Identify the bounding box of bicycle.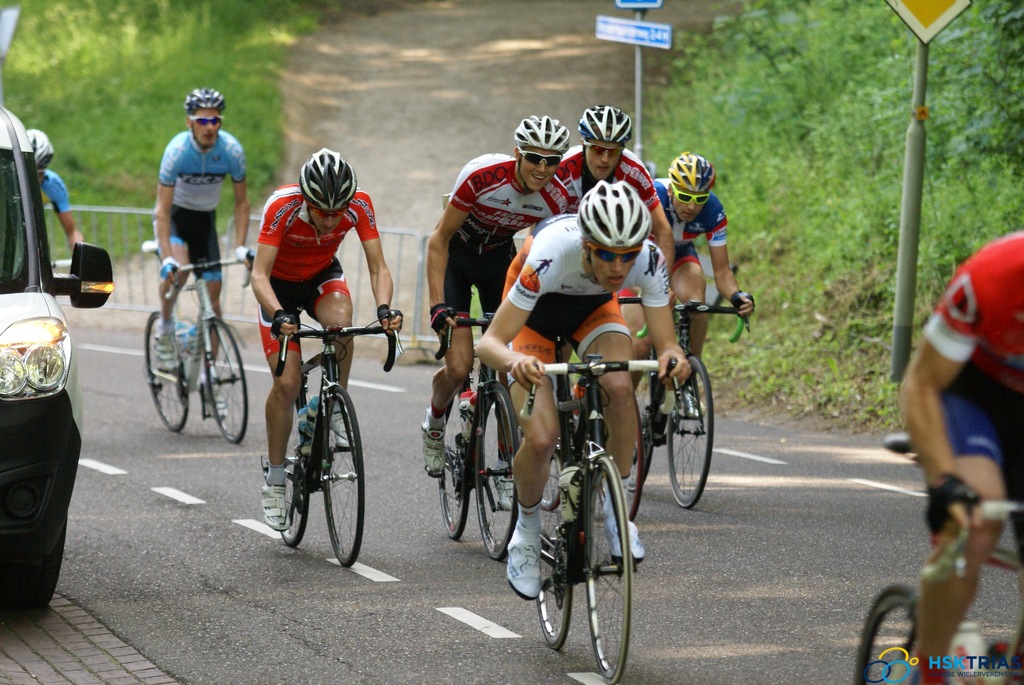
left=142, top=239, right=256, bottom=442.
